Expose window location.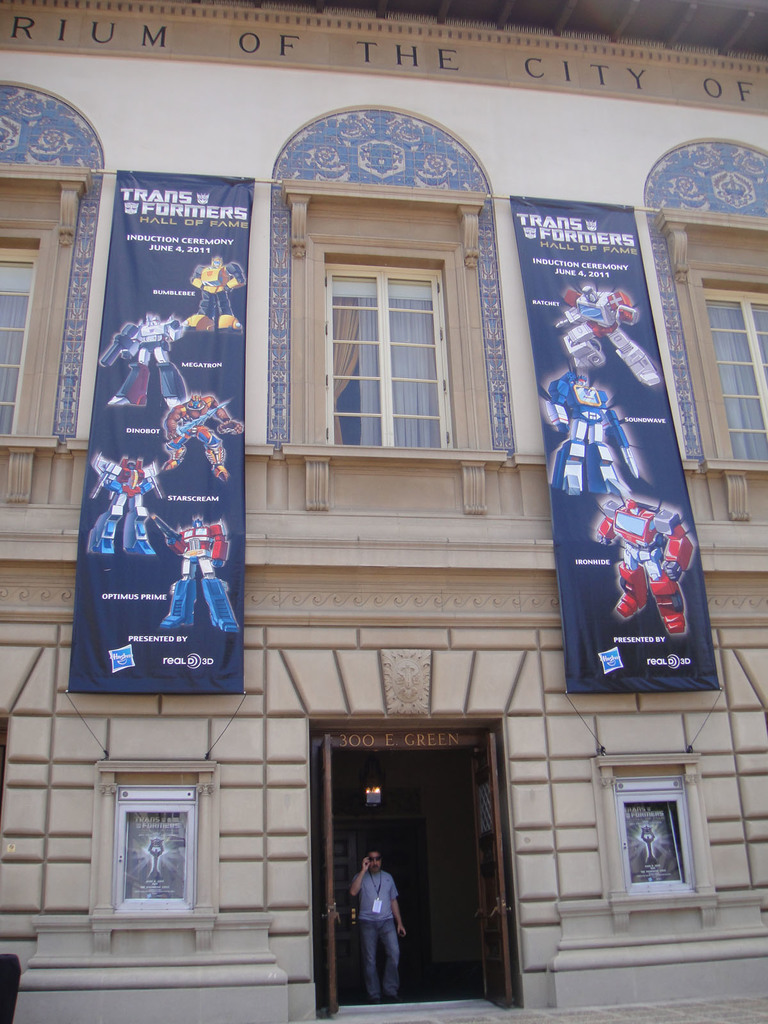
Exposed at [0, 164, 91, 498].
